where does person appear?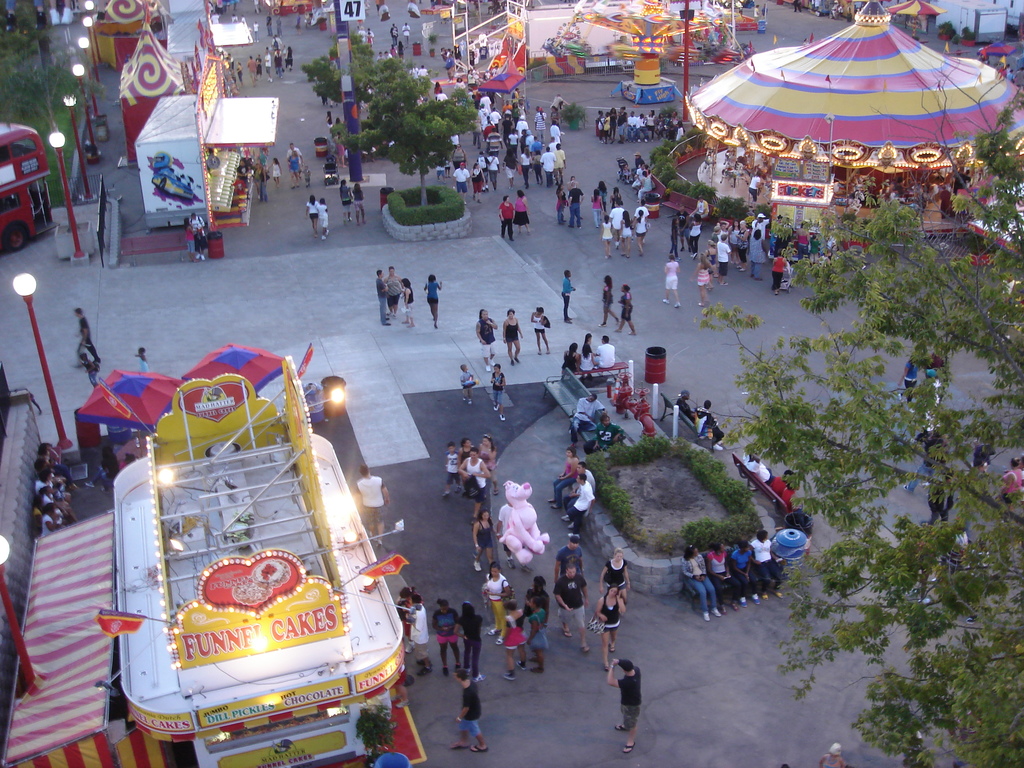
Appears at box=[595, 337, 616, 368].
